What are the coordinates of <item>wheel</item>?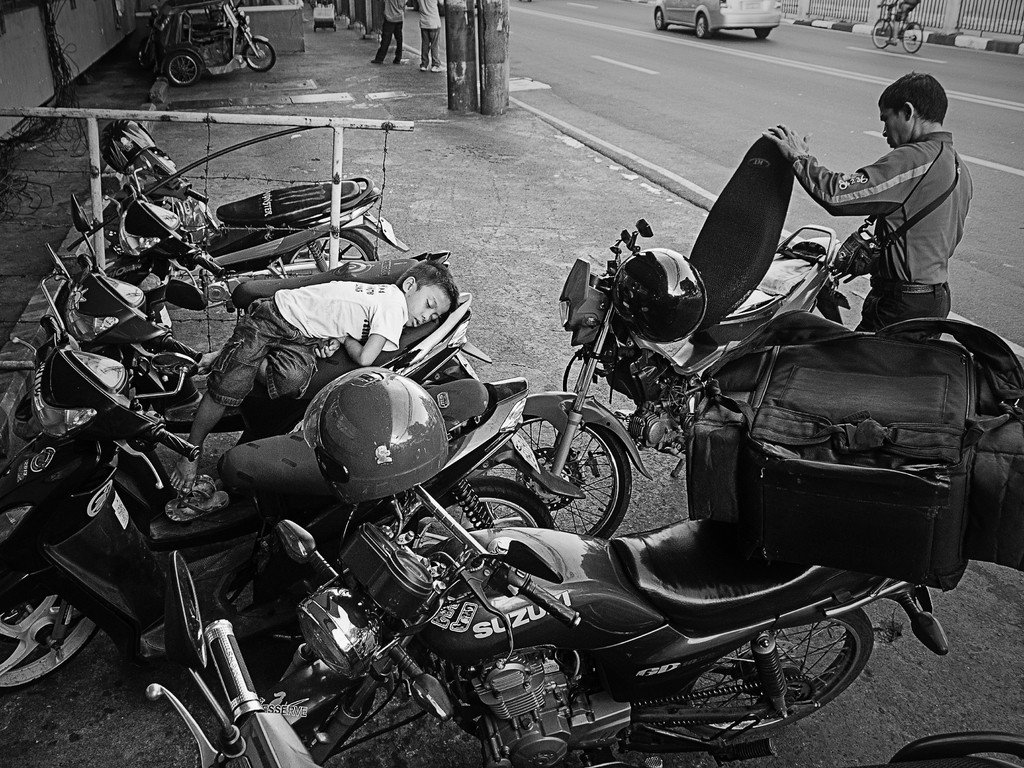
[x1=674, y1=607, x2=874, y2=743].
